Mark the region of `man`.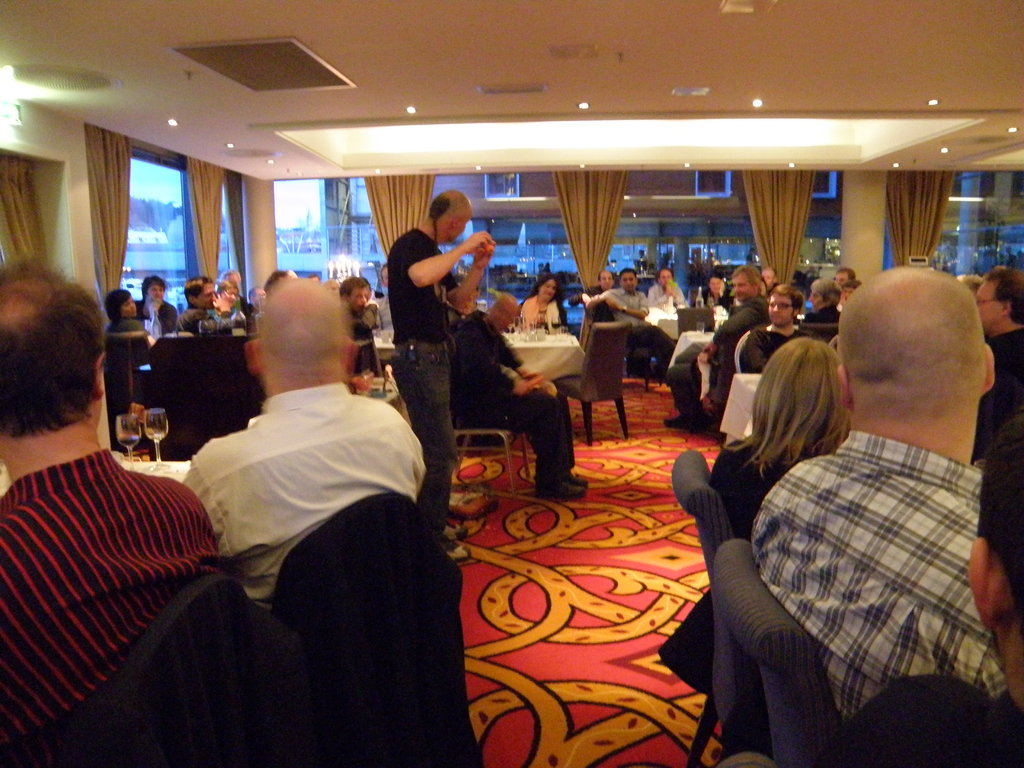
Region: (x1=0, y1=259, x2=226, y2=767).
